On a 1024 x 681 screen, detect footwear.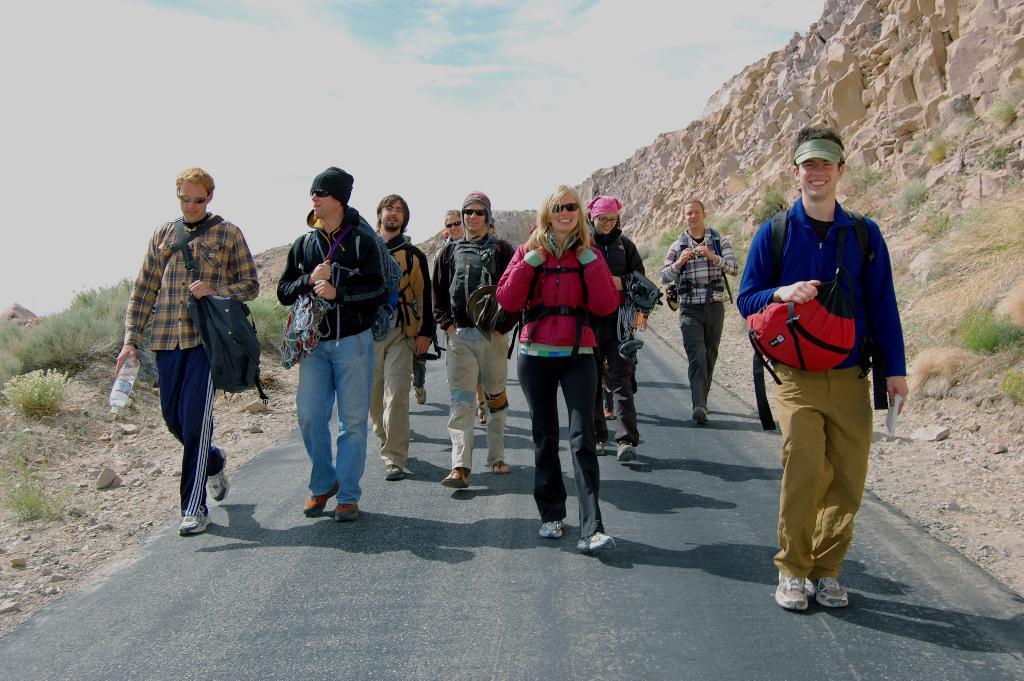
rect(575, 530, 623, 552).
